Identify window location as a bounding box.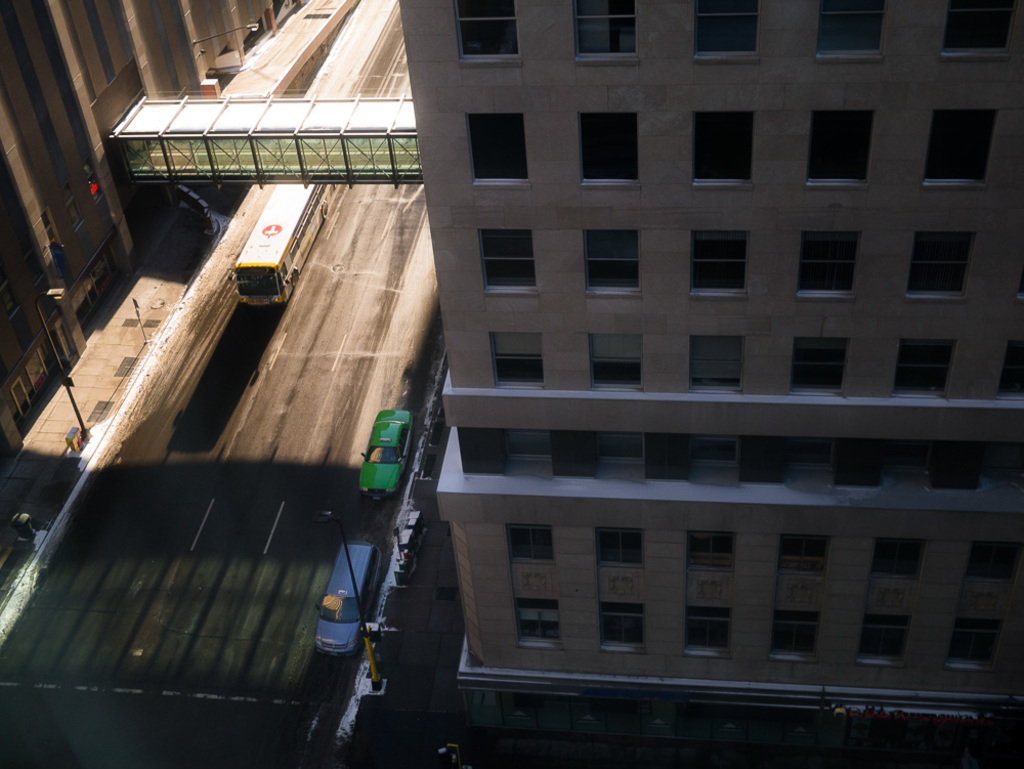
locate(590, 336, 640, 384).
